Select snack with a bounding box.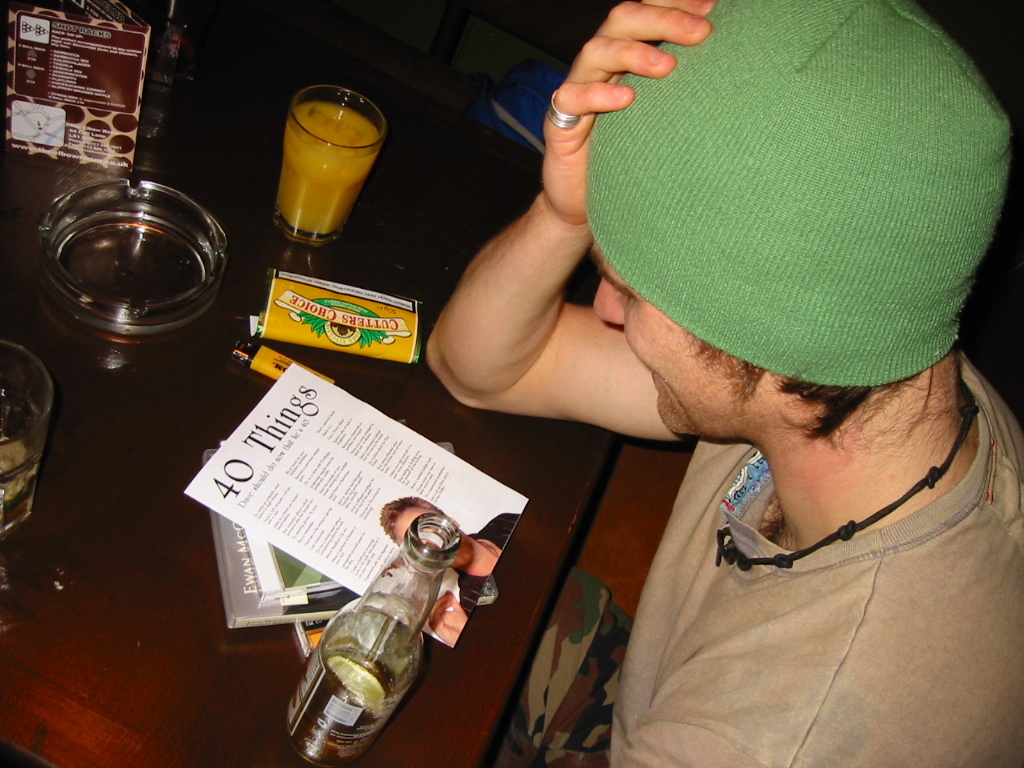
left=228, top=333, right=336, bottom=388.
